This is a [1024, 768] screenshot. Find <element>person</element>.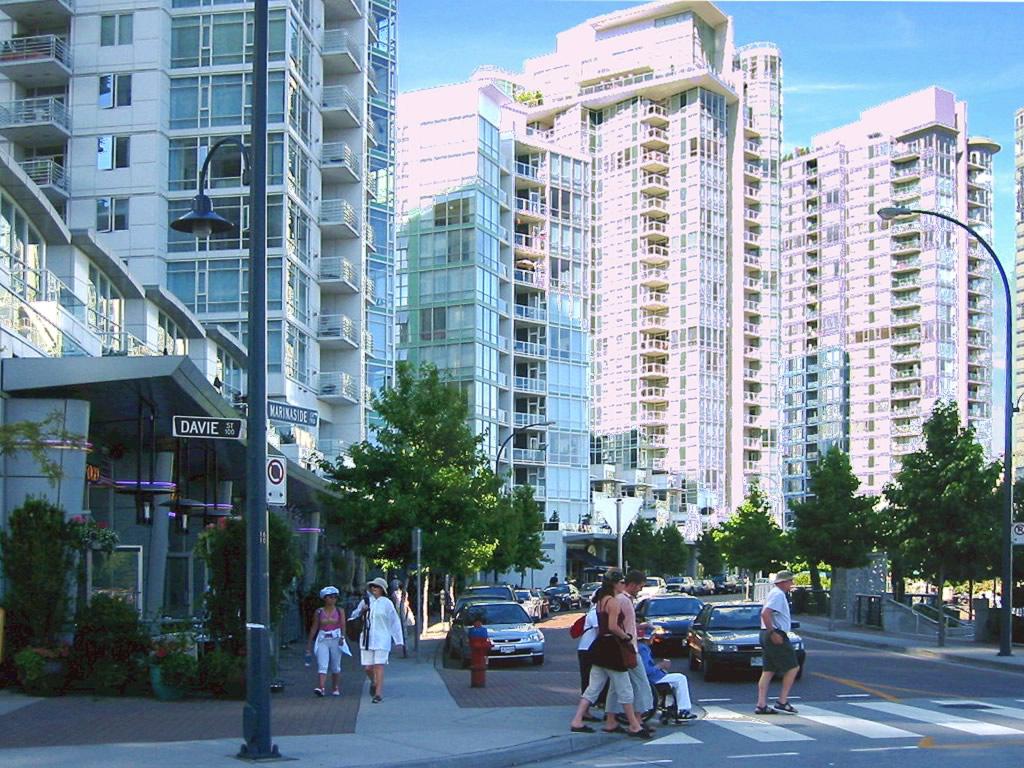
Bounding box: [x1=572, y1=598, x2=601, y2=683].
